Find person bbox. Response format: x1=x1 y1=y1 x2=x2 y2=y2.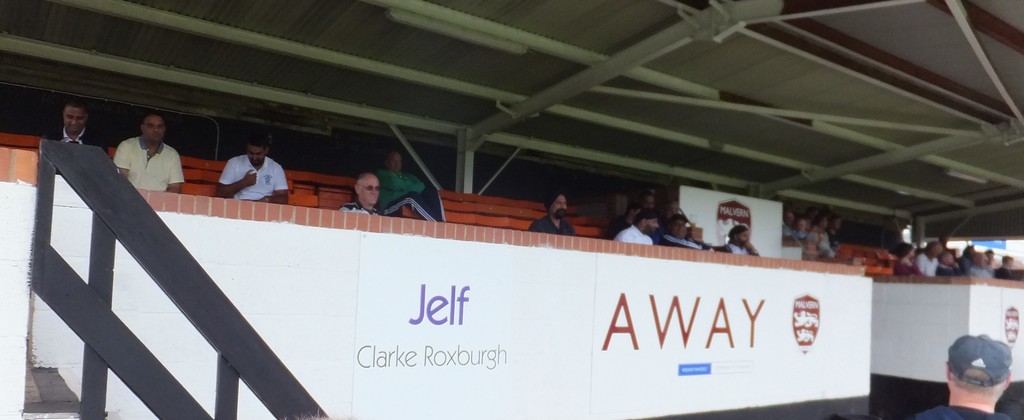
x1=614 y1=203 x2=652 y2=248.
